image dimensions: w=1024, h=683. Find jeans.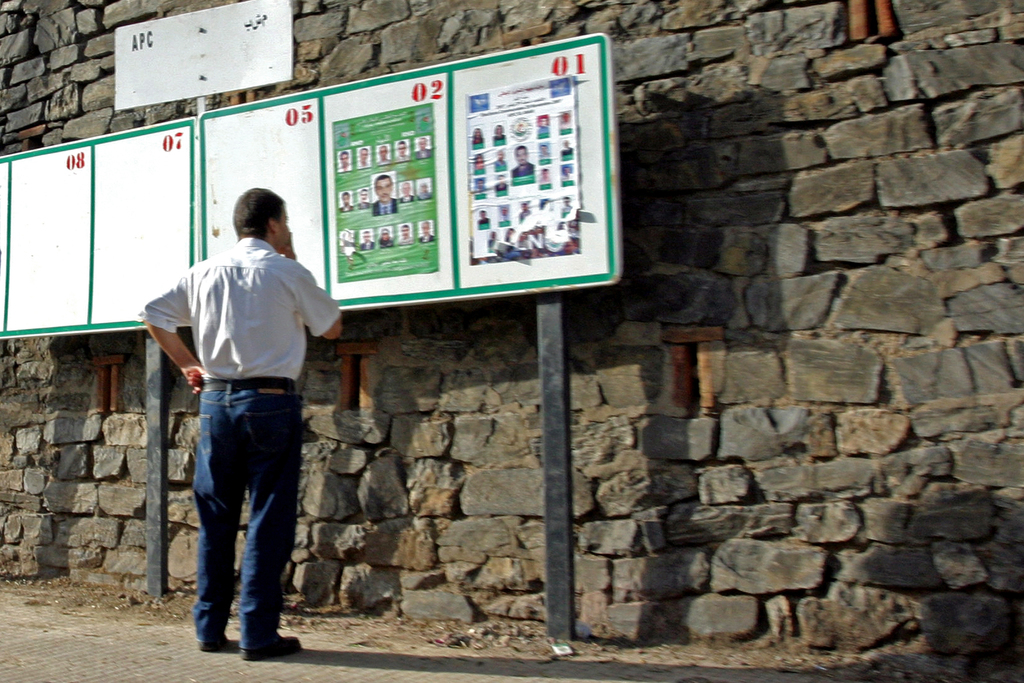
pyautogui.locateOnScreen(175, 385, 296, 669).
